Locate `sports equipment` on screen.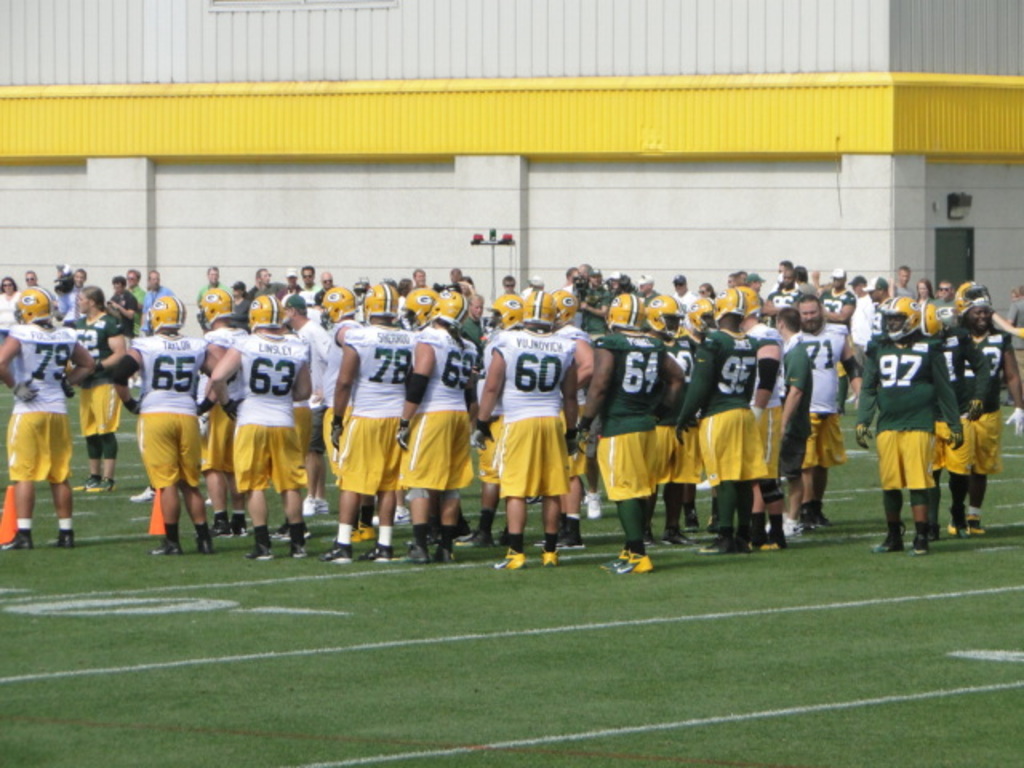
On screen at 142 293 186 334.
